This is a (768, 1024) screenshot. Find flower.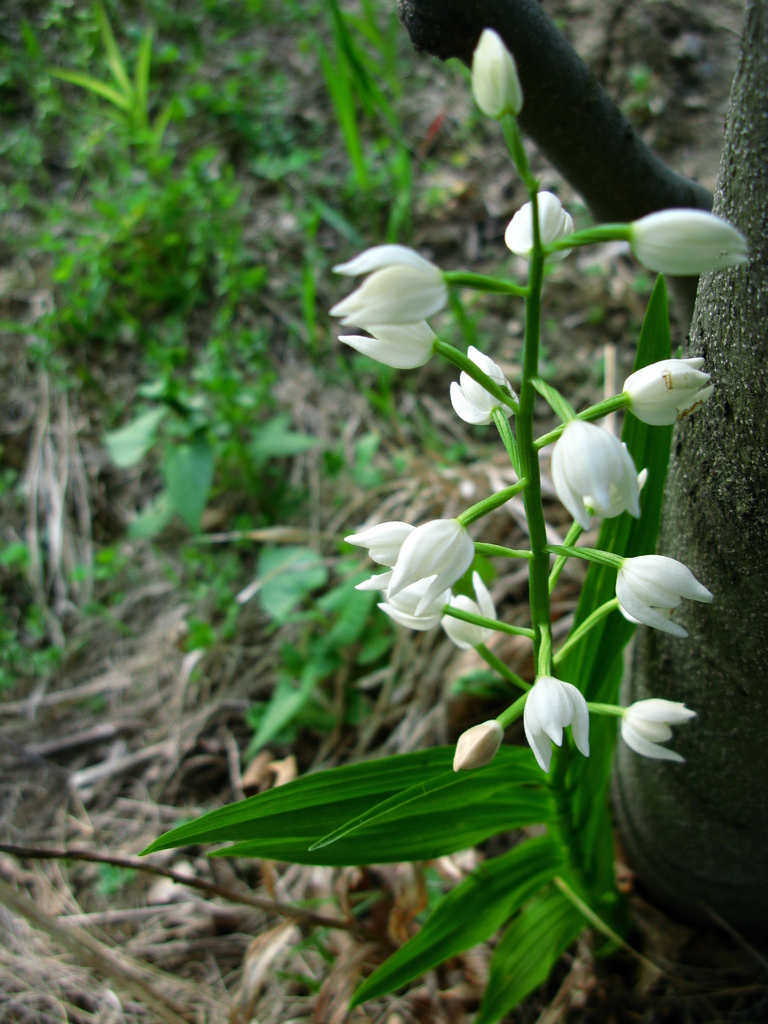
Bounding box: {"x1": 371, "y1": 574, "x2": 453, "y2": 630}.
